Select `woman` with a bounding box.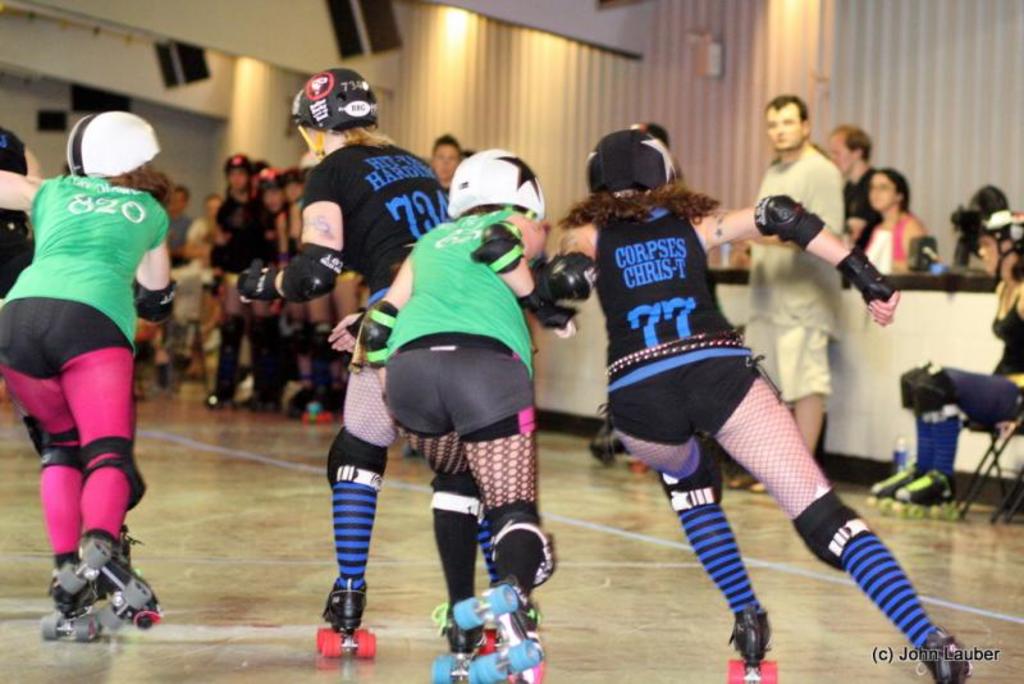
[x1=553, y1=113, x2=925, y2=671].
